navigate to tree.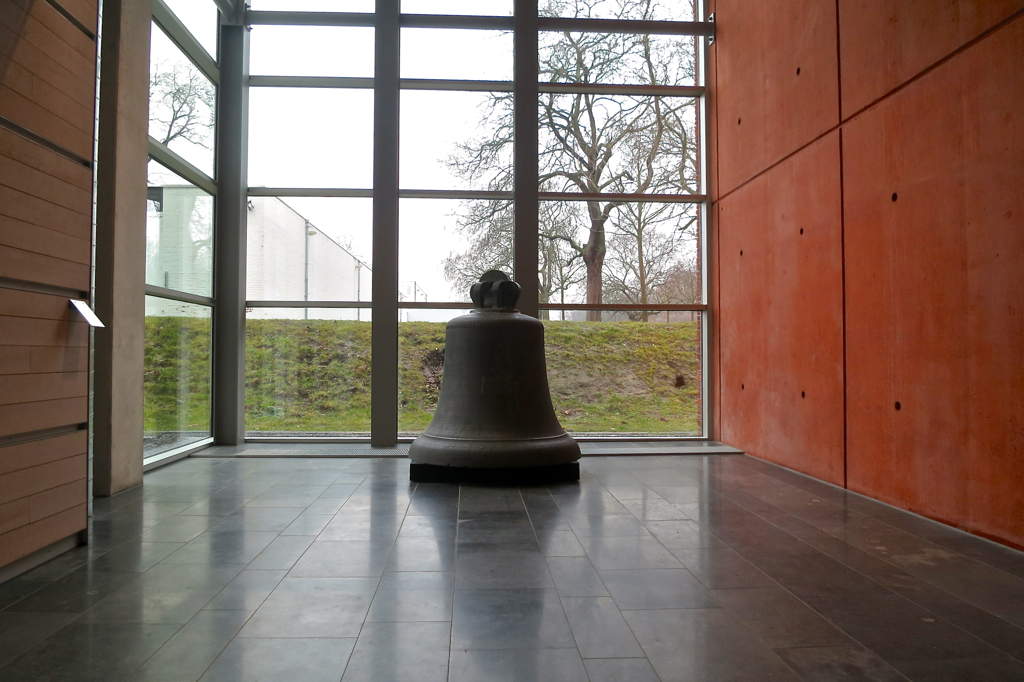
Navigation target: <box>442,0,707,326</box>.
